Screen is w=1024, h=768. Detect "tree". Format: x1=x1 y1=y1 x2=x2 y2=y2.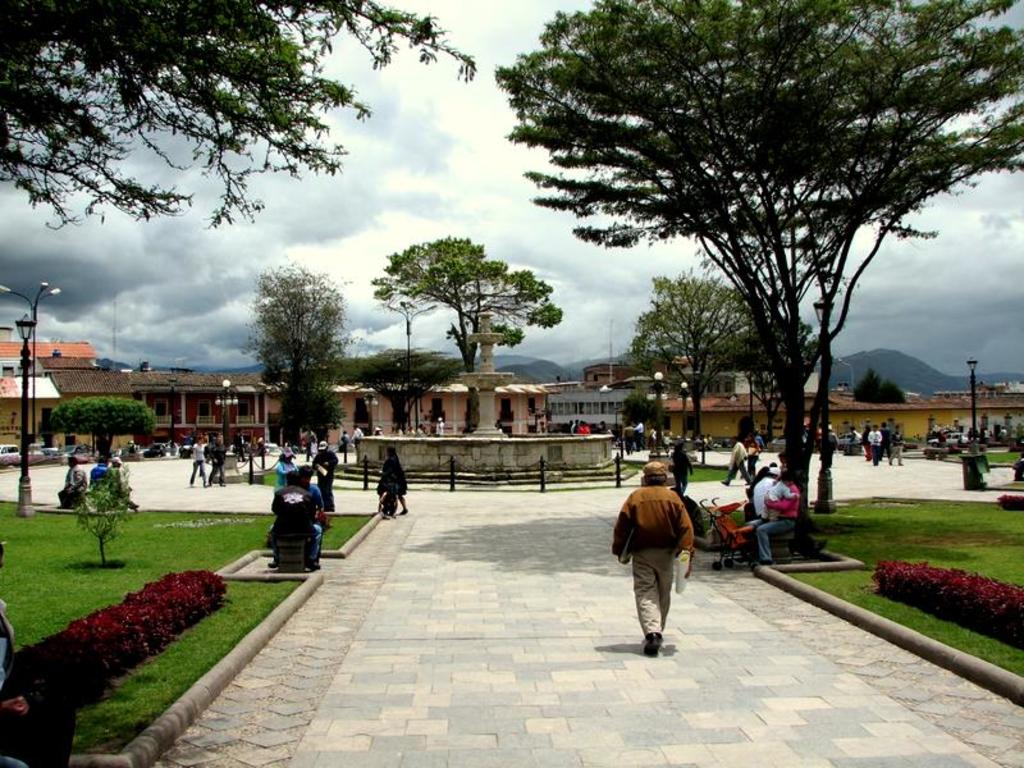
x1=456 y1=228 x2=567 y2=444.
